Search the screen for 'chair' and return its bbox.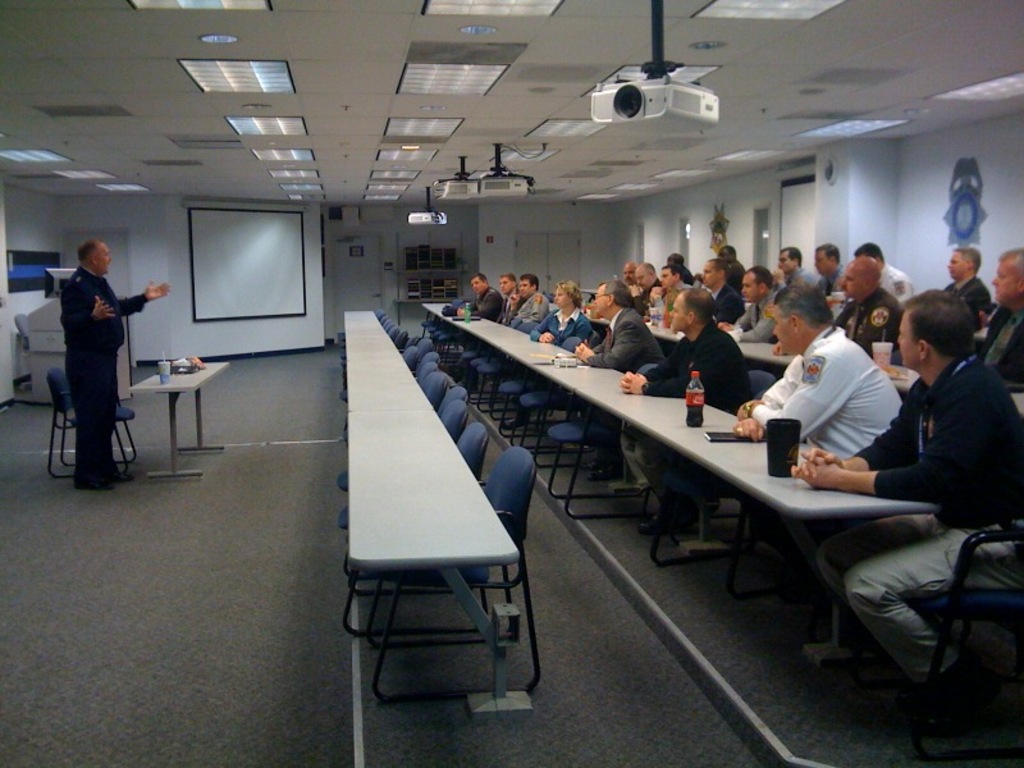
Found: bbox(520, 333, 595, 462).
